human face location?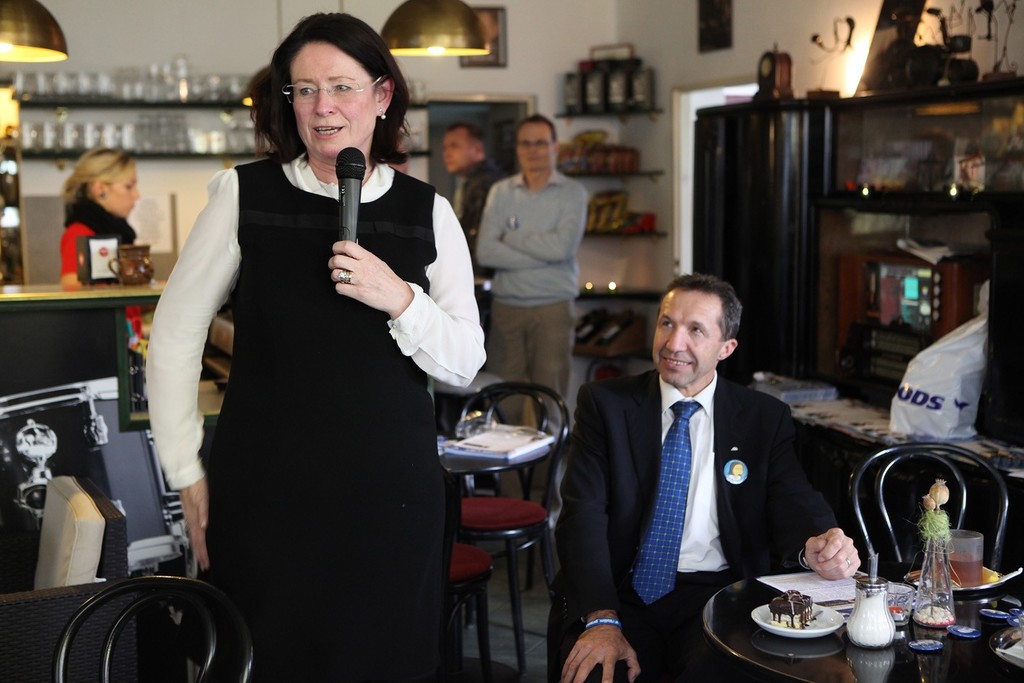
[x1=443, y1=130, x2=475, y2=171]
